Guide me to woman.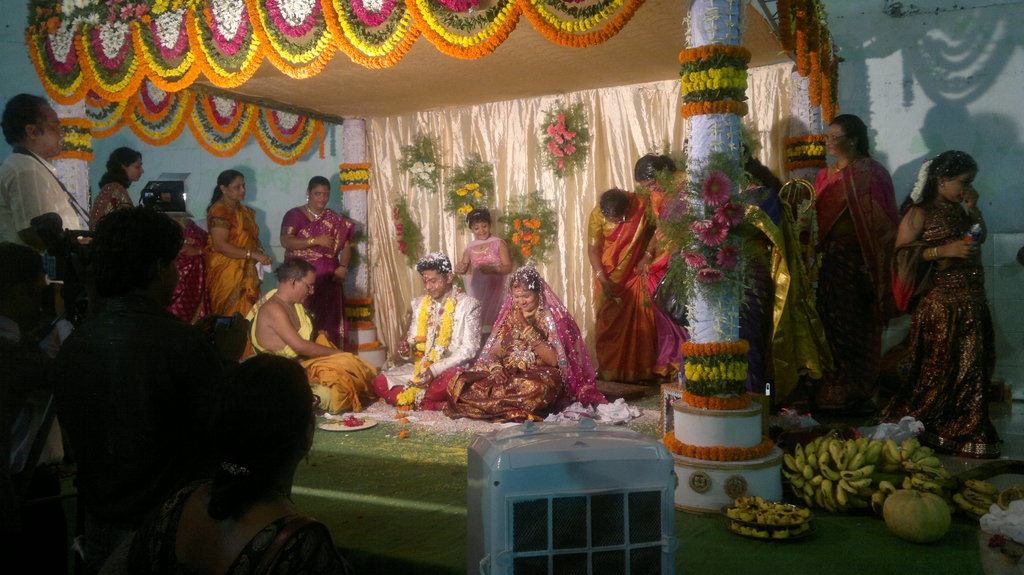
Guidance: detection(441, 256, 618, 423).
